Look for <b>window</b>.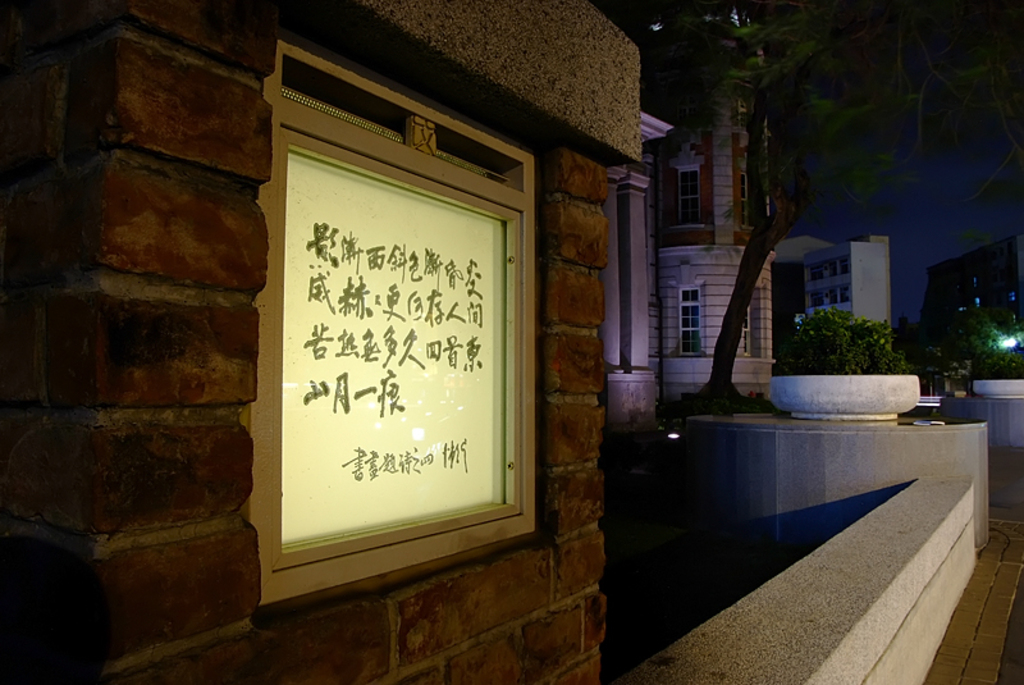
Found: left=680, top=287, right=707, bottom=356.
